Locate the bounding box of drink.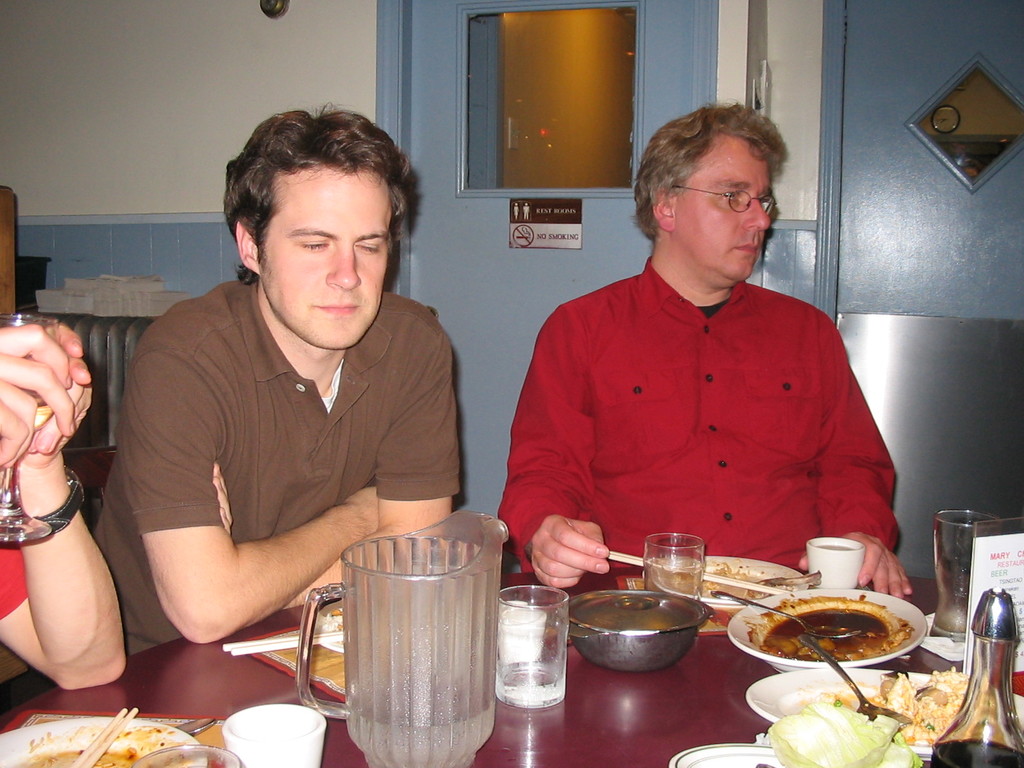
Bounding box: <region>644, 557, 704, 601</region>.
